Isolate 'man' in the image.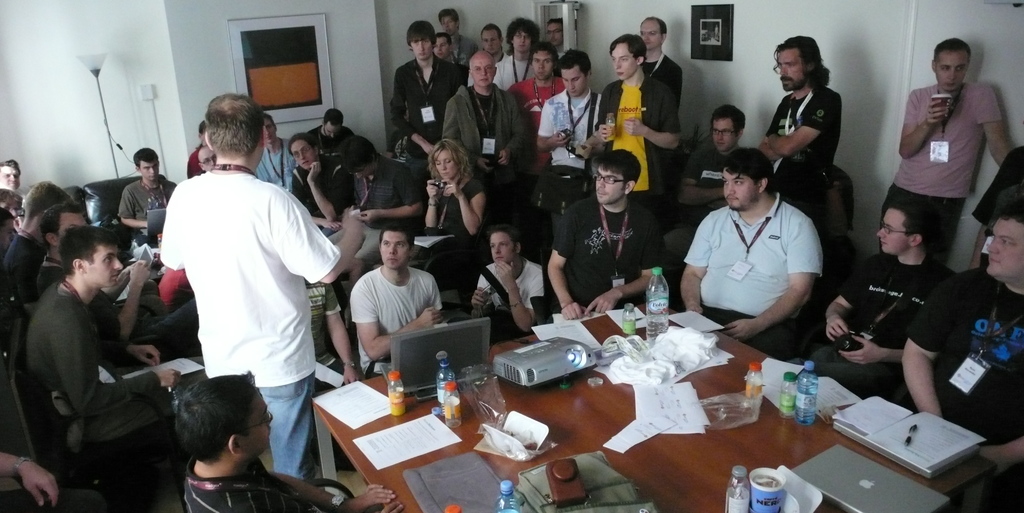
Isolated region: 144,94,337,466.
